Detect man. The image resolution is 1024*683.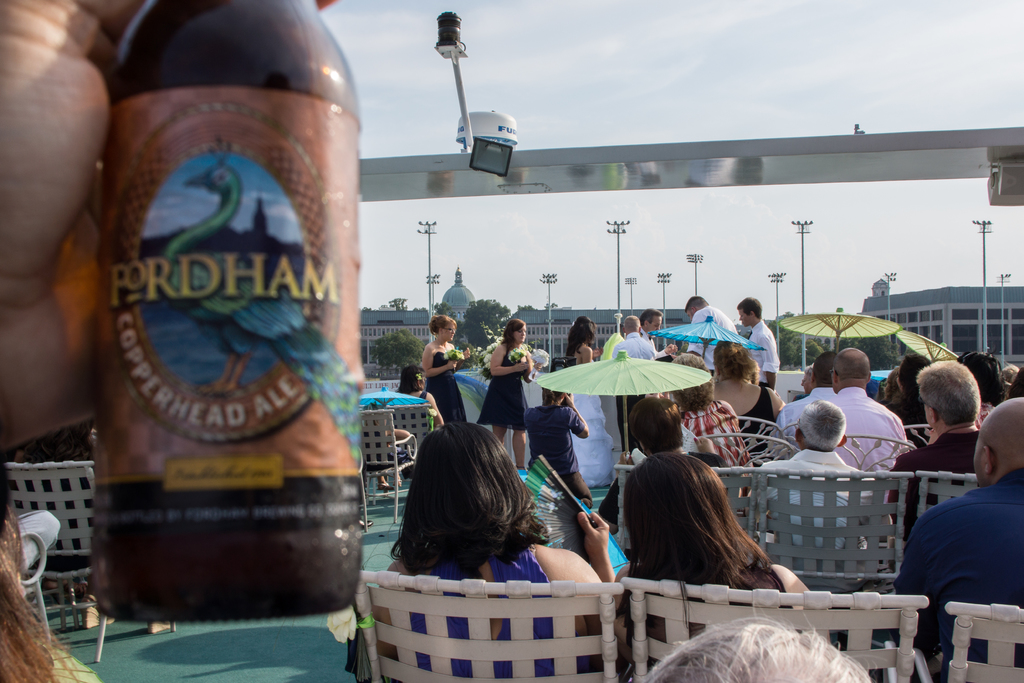
772:353:836:444.
